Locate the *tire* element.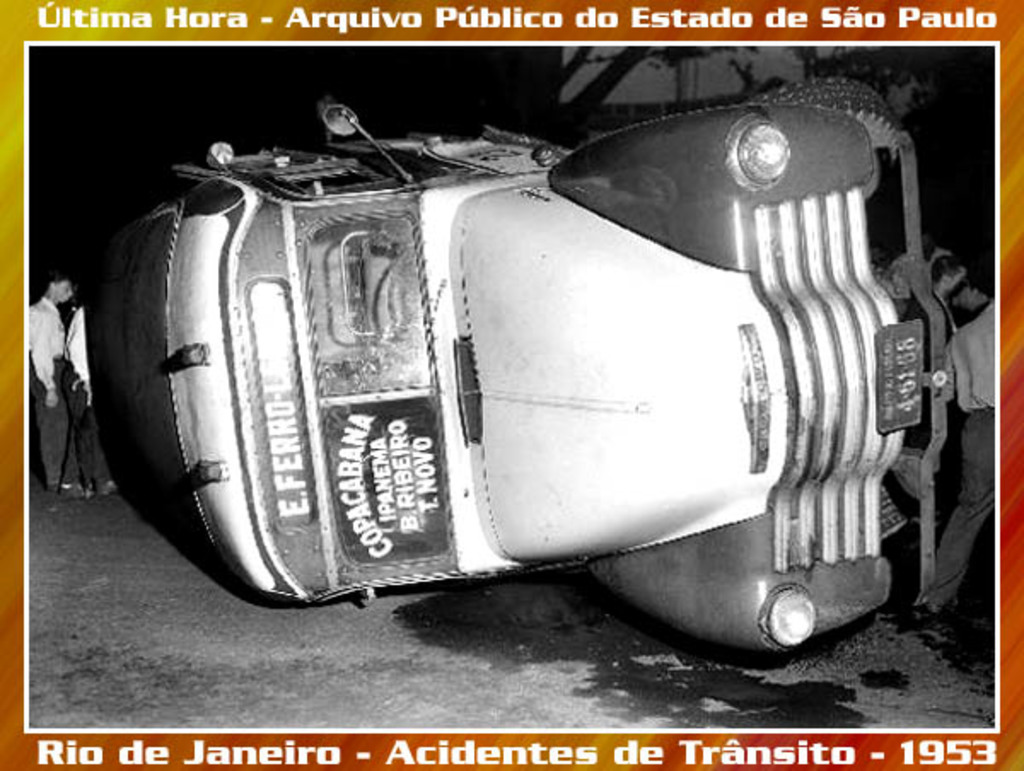
Element bbox: 751/77/901/130.
